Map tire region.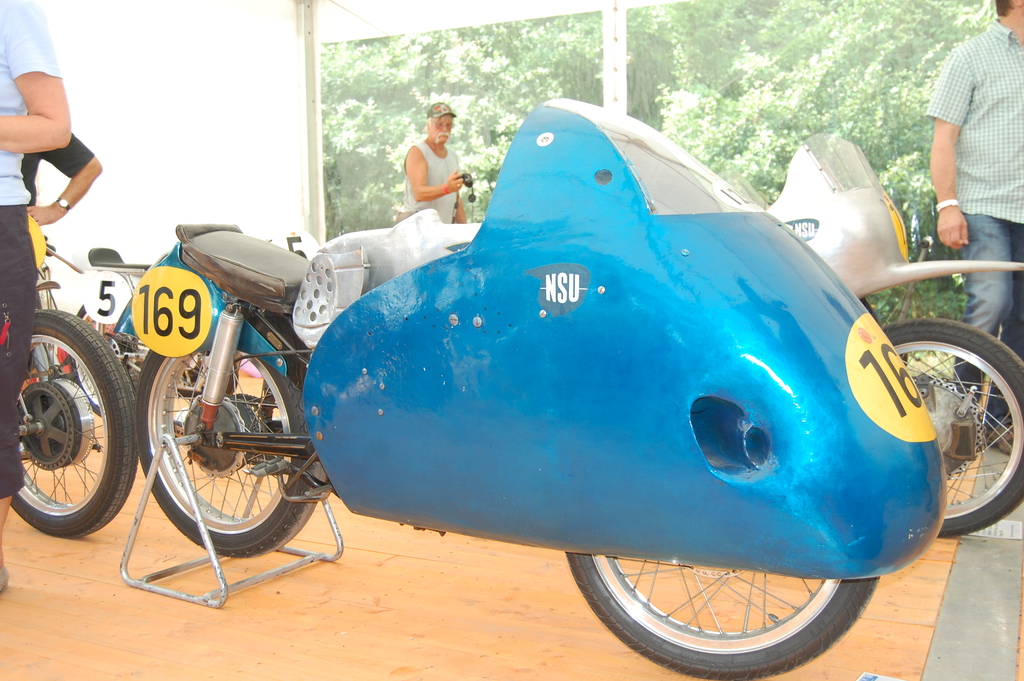
Mapped to (x1=15, y1=300, x2=122, y2=548).
